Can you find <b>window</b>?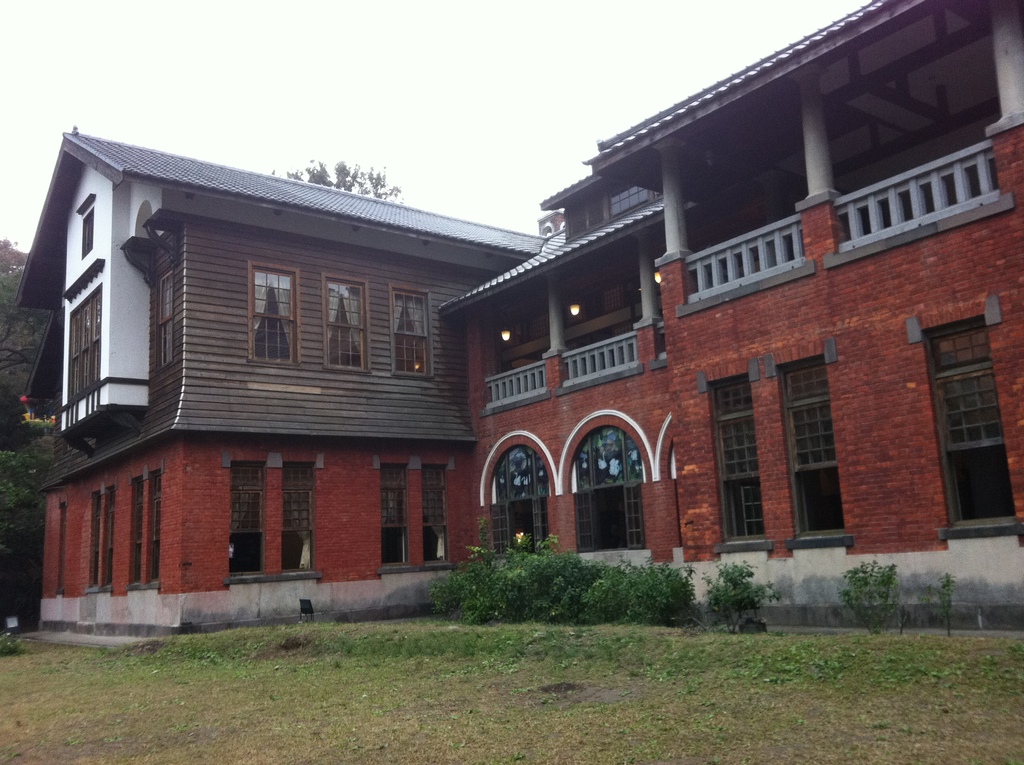
Yes, bounding box: crop(154, 275, 172, 366).
